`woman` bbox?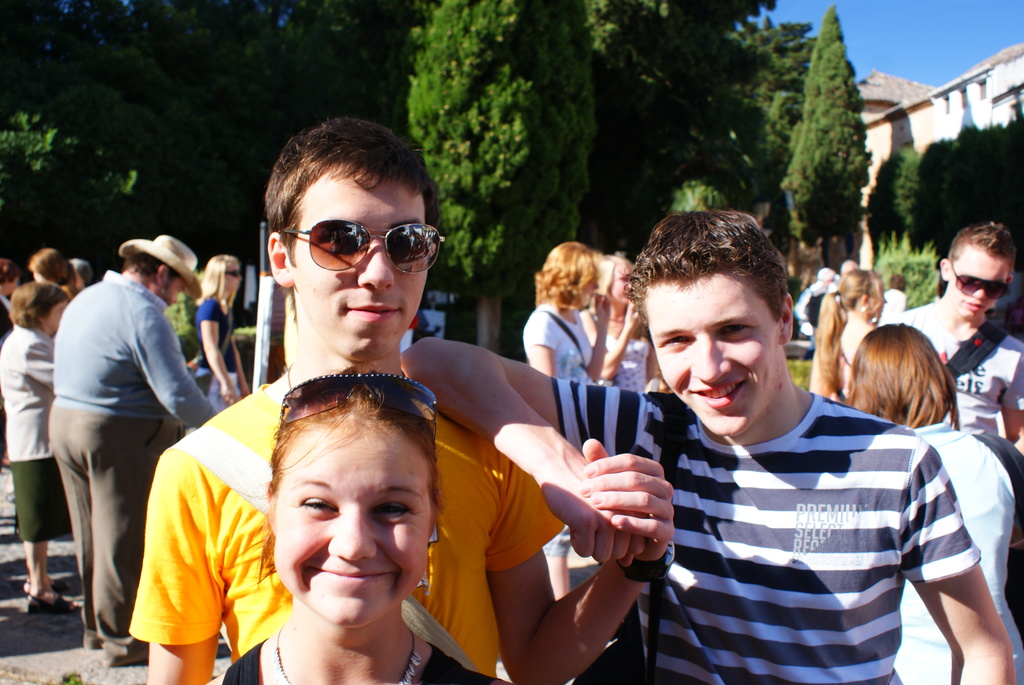
<region>850, 331, 1023, 684</region>
